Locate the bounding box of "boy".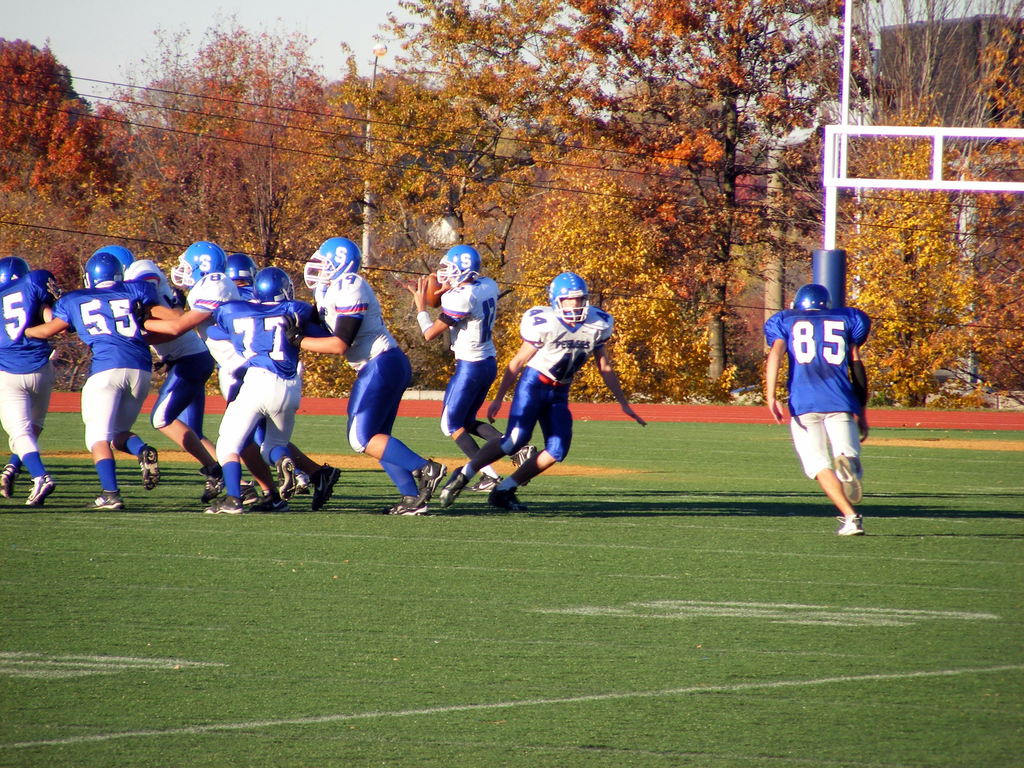
Bounding box: box=[0, 266, 72, 531].
